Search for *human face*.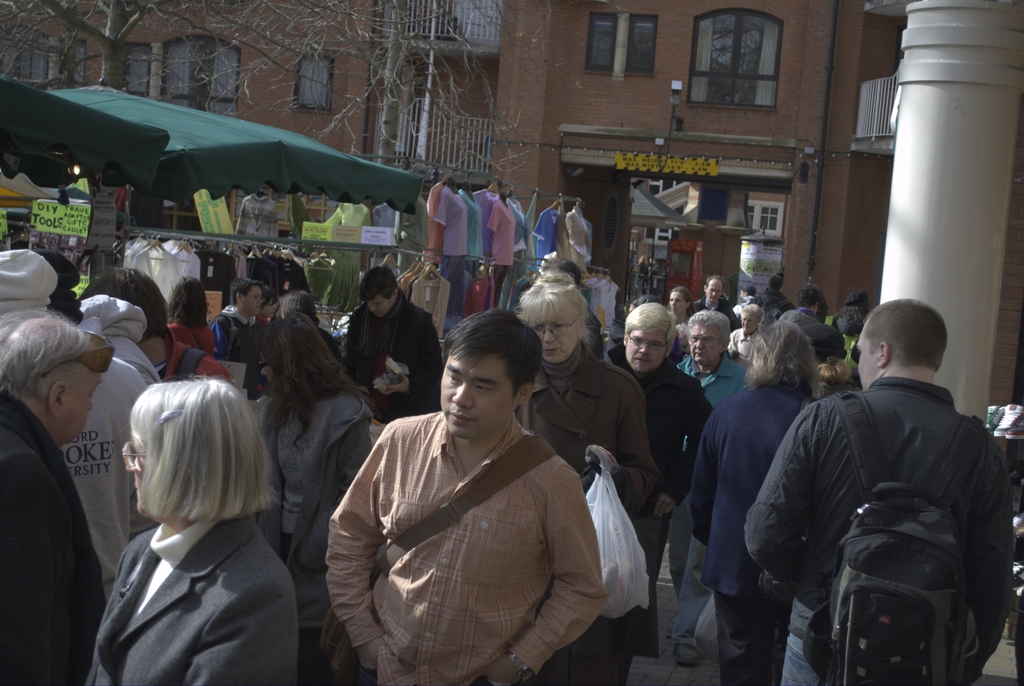
Found at detection(440, 353, 512, 440).
